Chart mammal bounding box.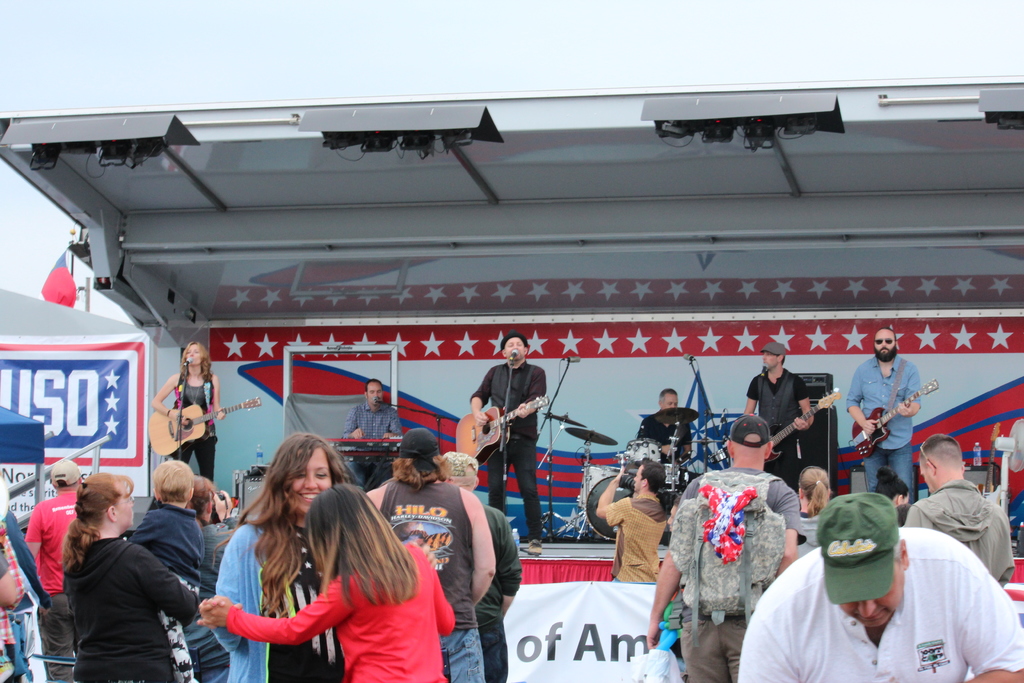
Charted: locate(653, 410, 806, 682).
